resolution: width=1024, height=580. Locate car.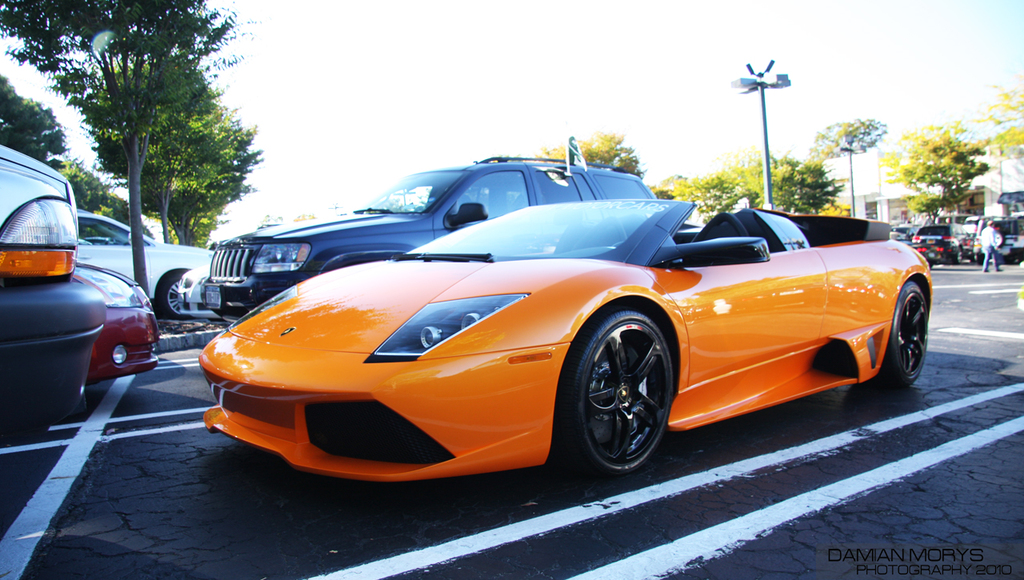
crop(202, 154, 658, 320).
